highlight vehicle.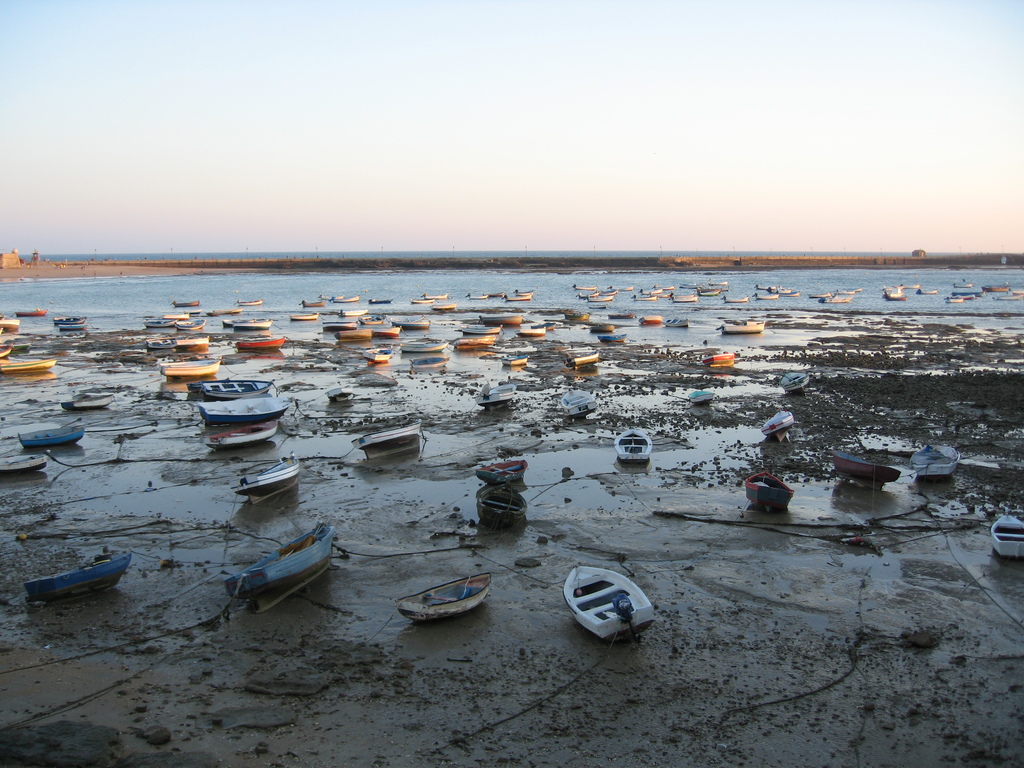
Highlighted region: (x1=288, y1=310, x2=316, y2=326).
